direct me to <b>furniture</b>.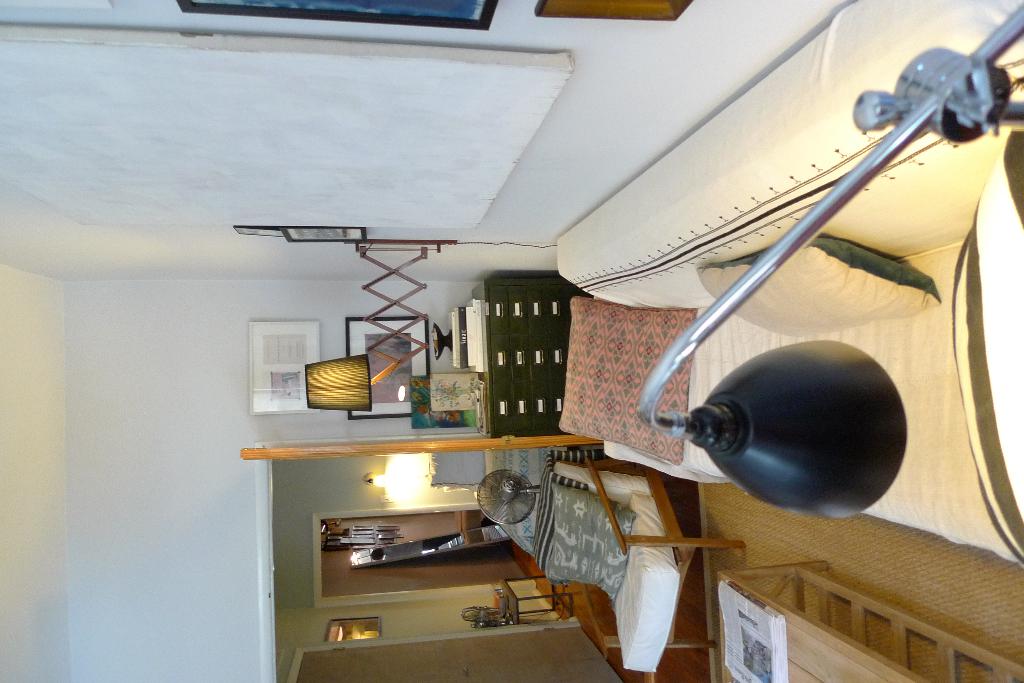
Direction: (left=539, top=472, right=748, bottom=671).
